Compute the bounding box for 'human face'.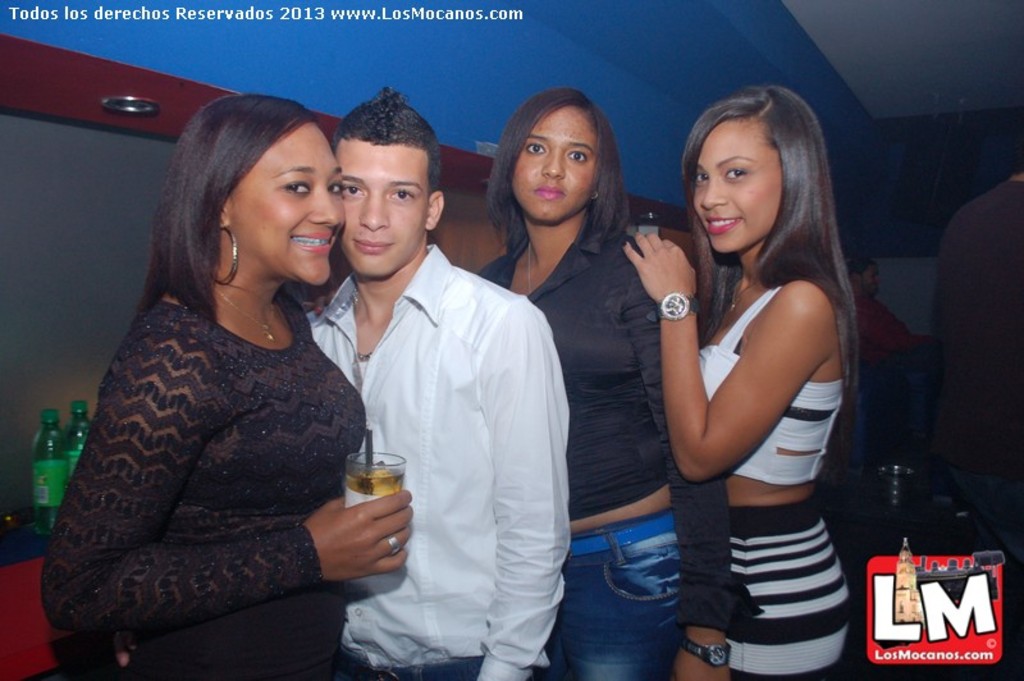
(x1=508, y1=102, x2=599, y2=224).
